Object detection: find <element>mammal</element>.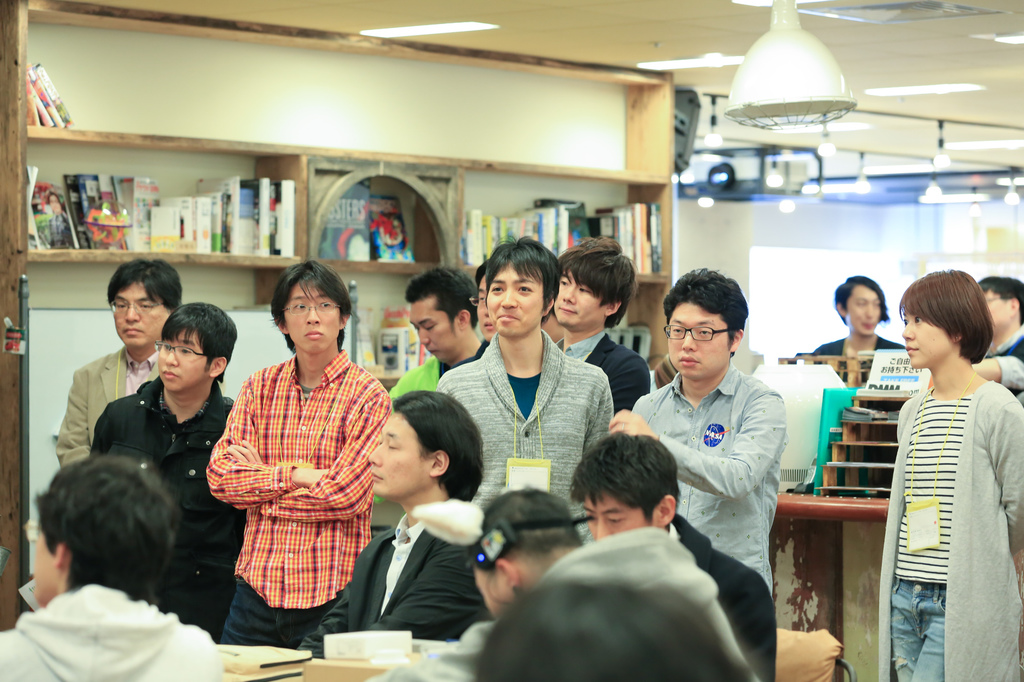
[left=196, top=278, right=388, bottom=650].
